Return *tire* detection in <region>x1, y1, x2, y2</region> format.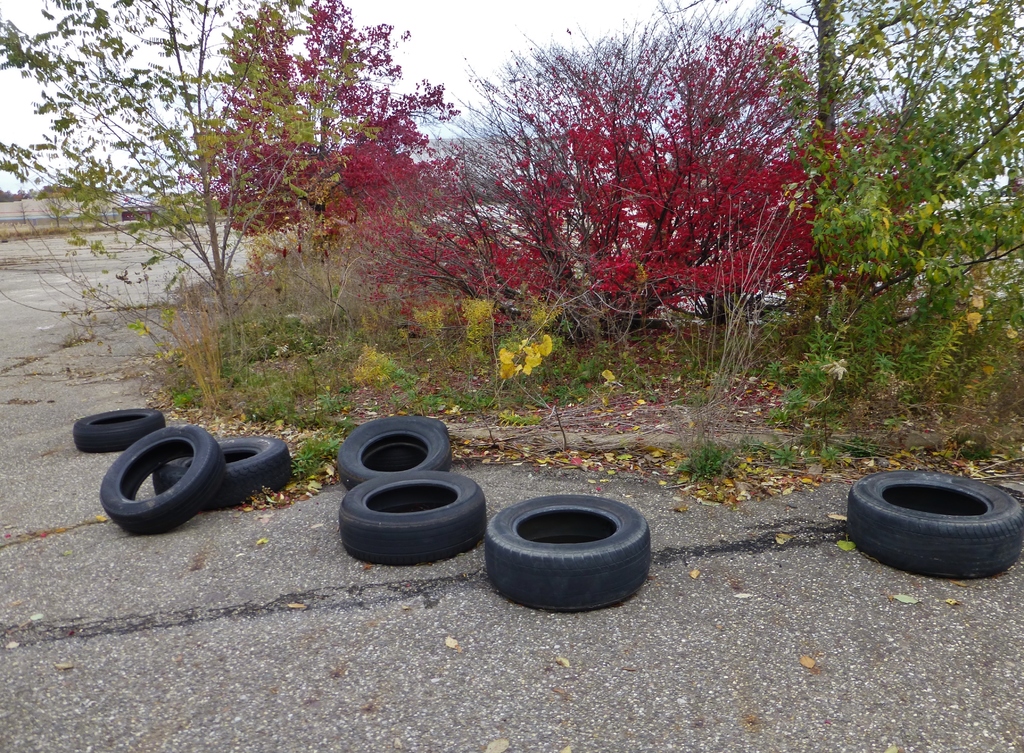
<region>99, 425, 222, 533</region>.
